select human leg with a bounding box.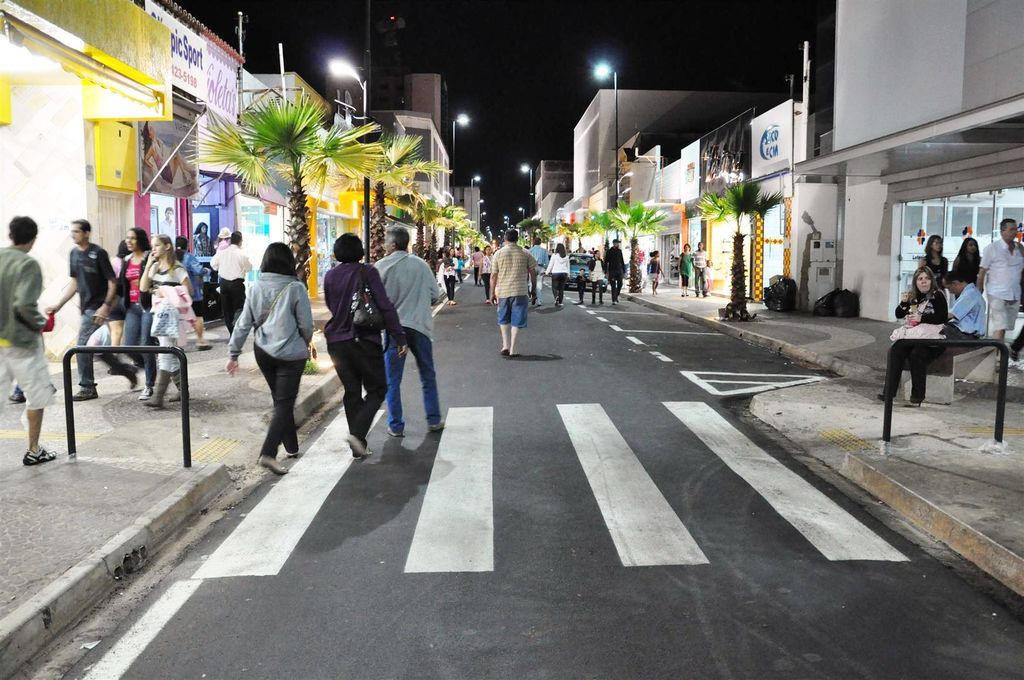
bbox=[911, 346, 946, 405].
